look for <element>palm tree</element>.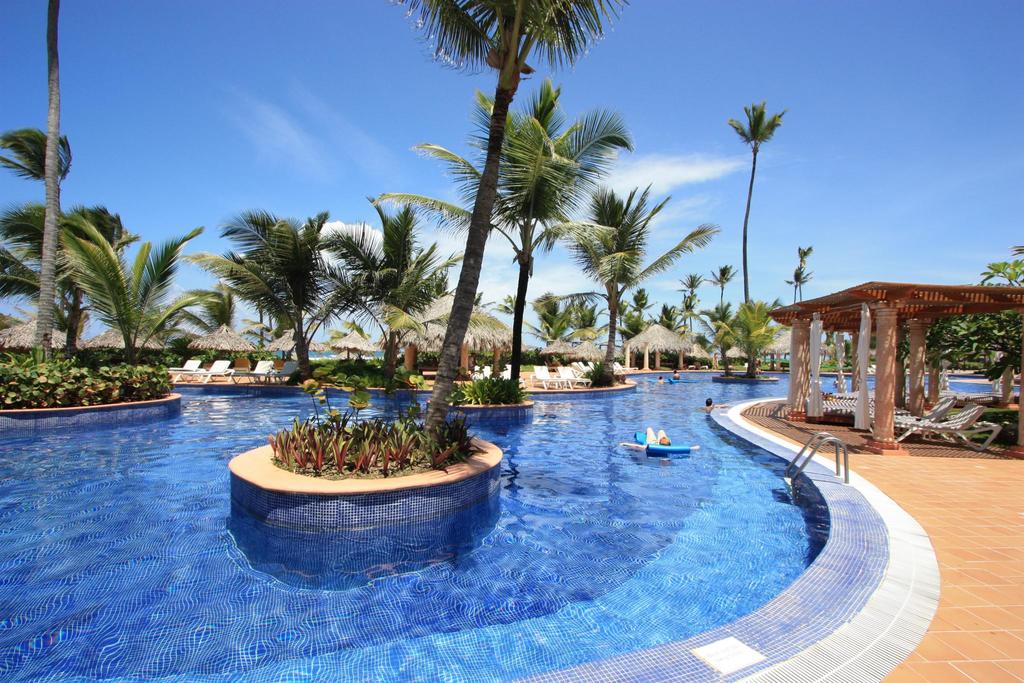
Found: (550, 190, 692, 350).
